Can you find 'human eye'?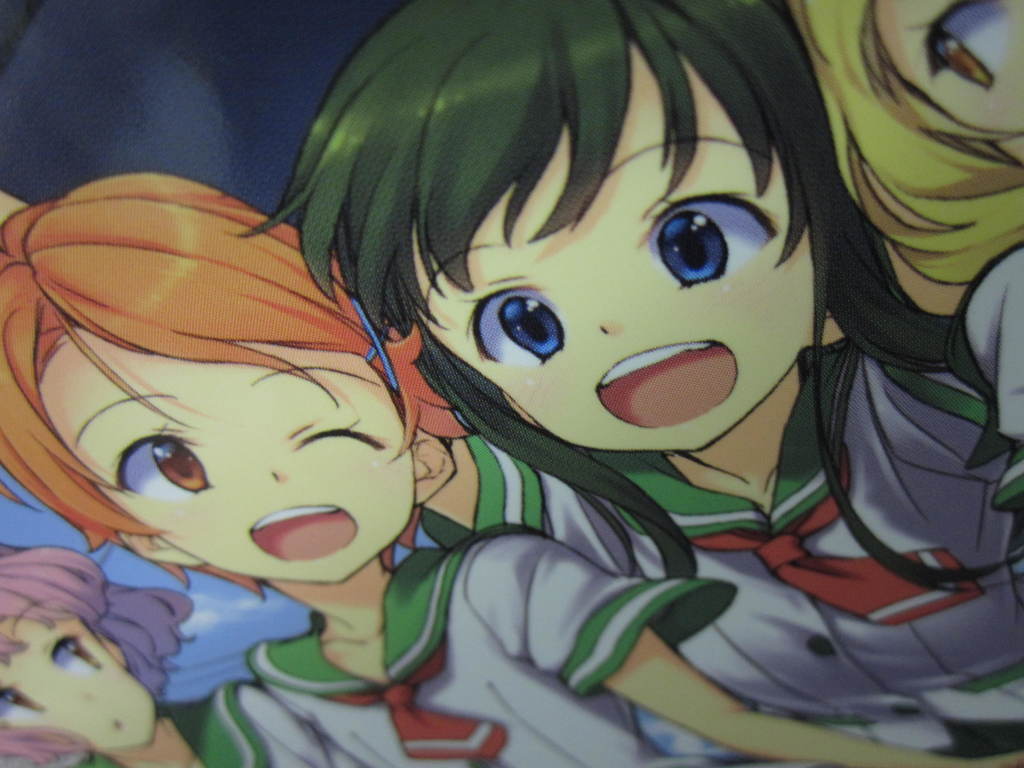
Yes, bounding box: detection(911, 0, 1023, 104).
